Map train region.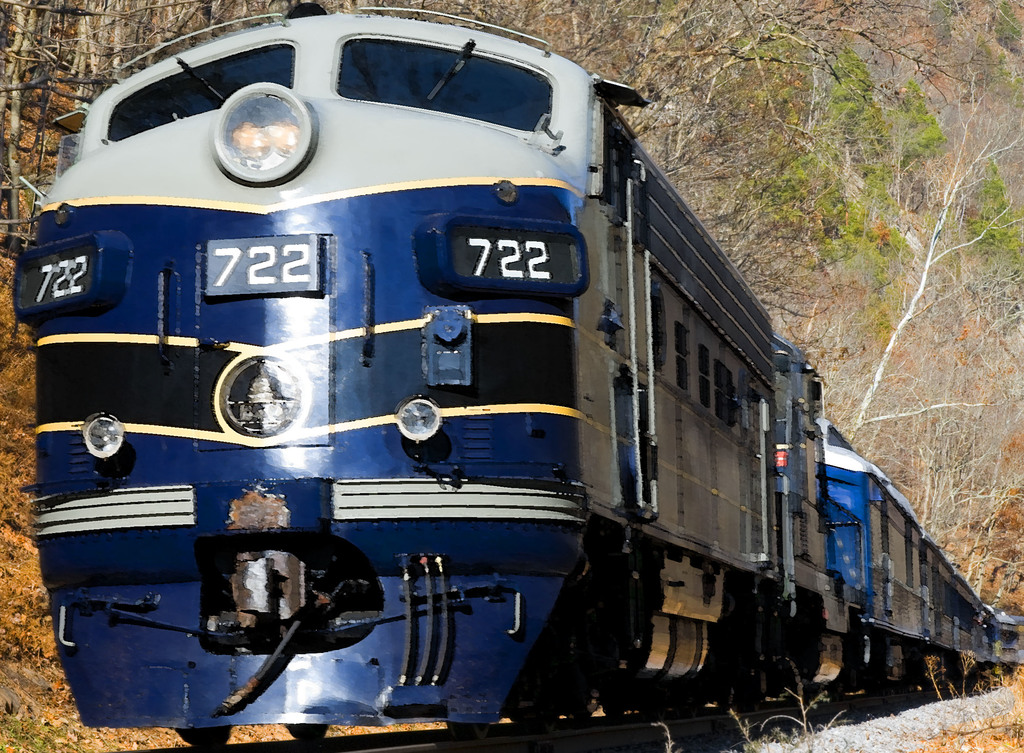
Mapped to bbox(10, 0, 1023, 752).
